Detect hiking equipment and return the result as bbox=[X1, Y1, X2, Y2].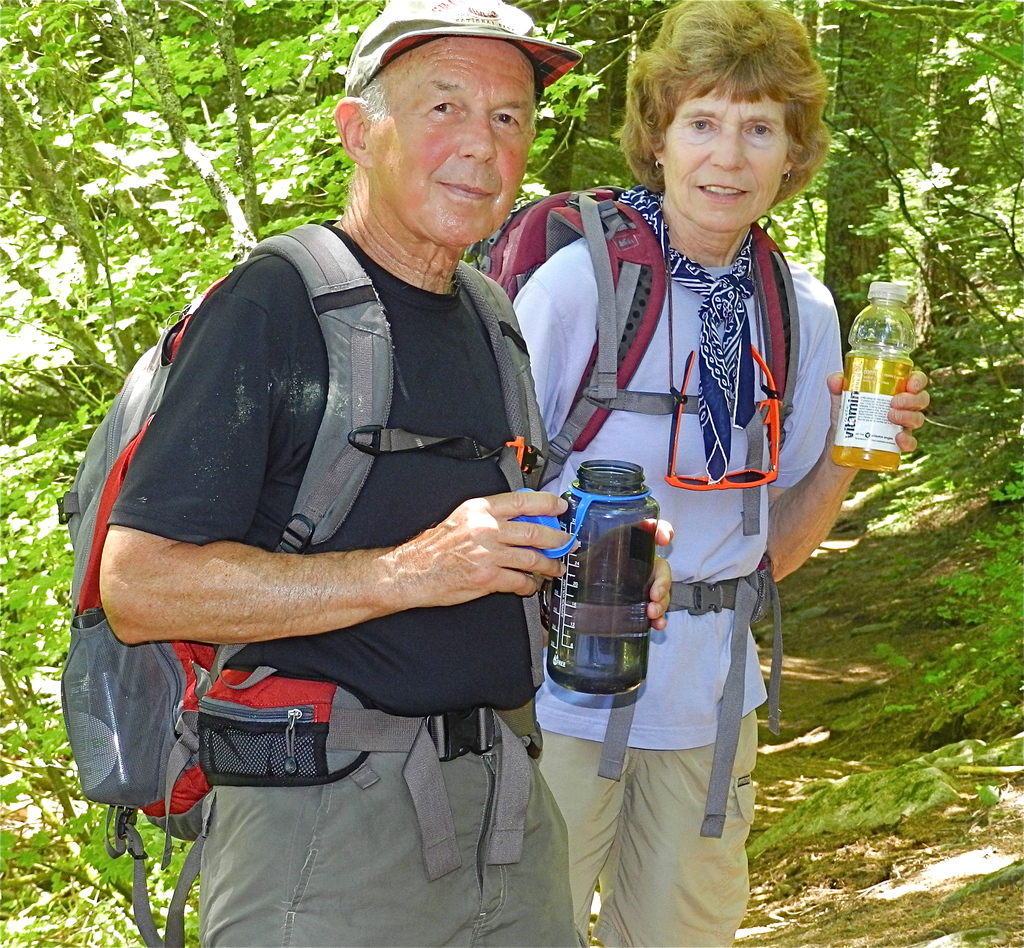
bbox=[467, 179, 797, 841].
